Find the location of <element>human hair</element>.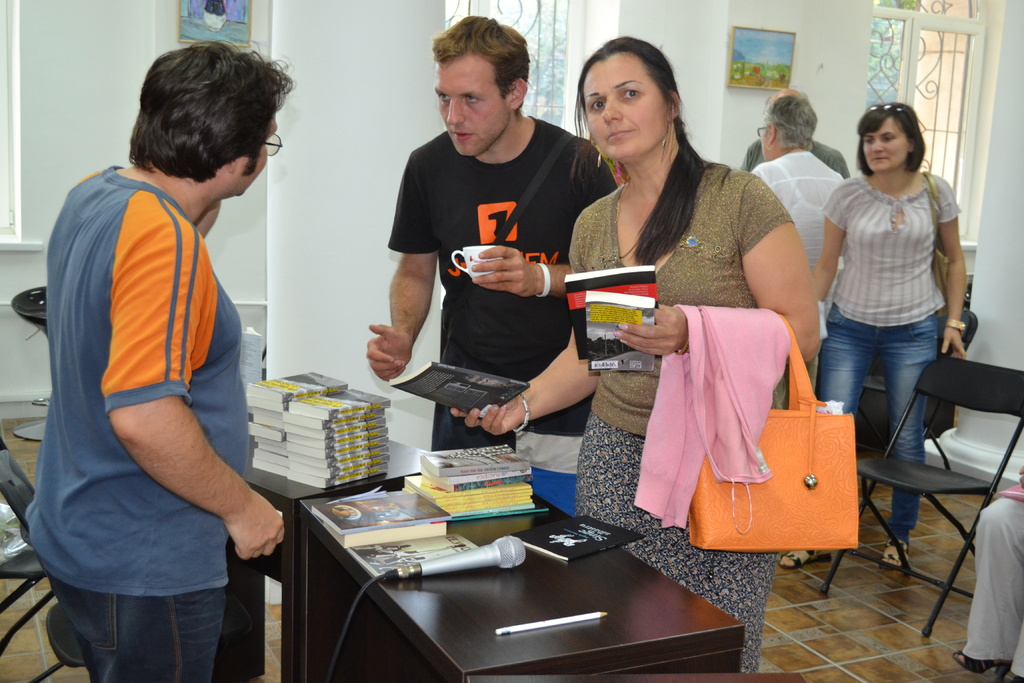
Location: [767,86,820,149].
